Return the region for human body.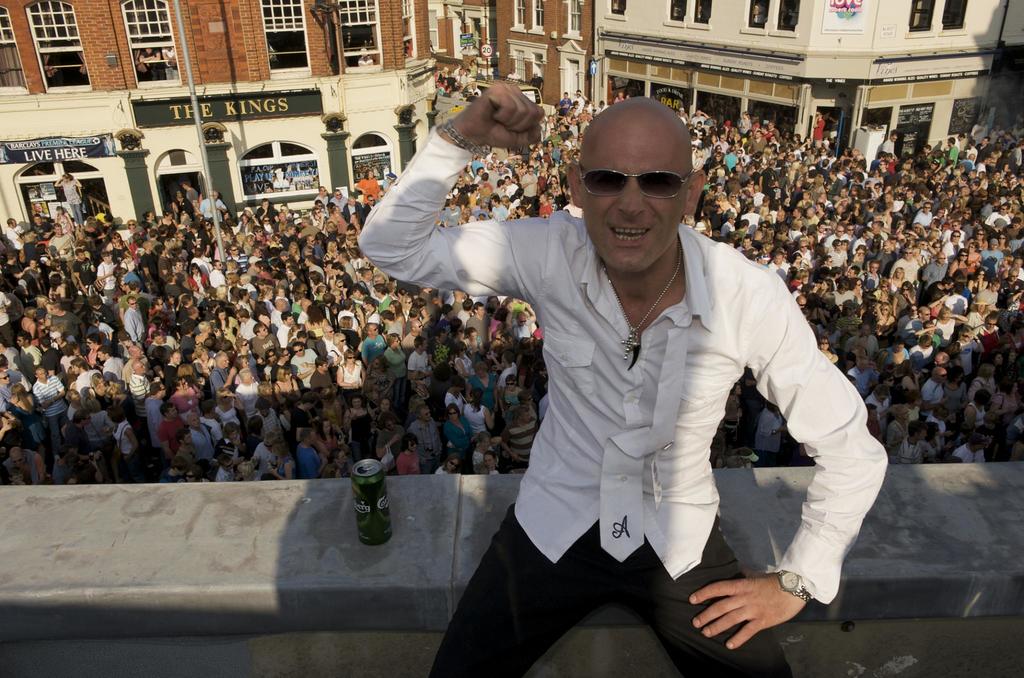
[205, 218, 221, 236].
